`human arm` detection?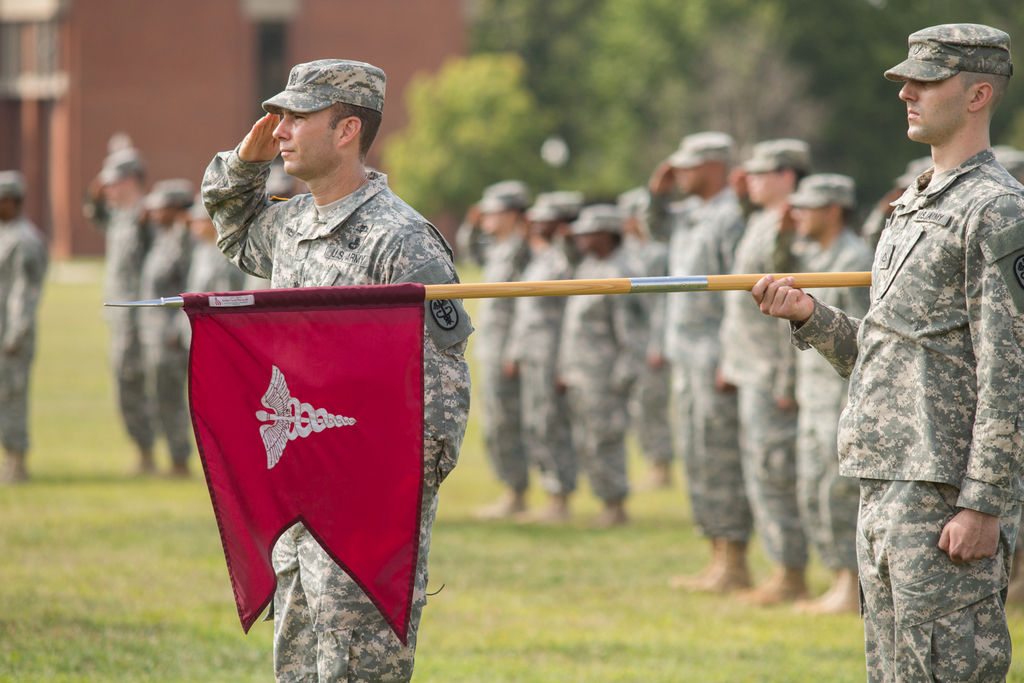
<bbox>640, 157, 684, 229</bbox>
